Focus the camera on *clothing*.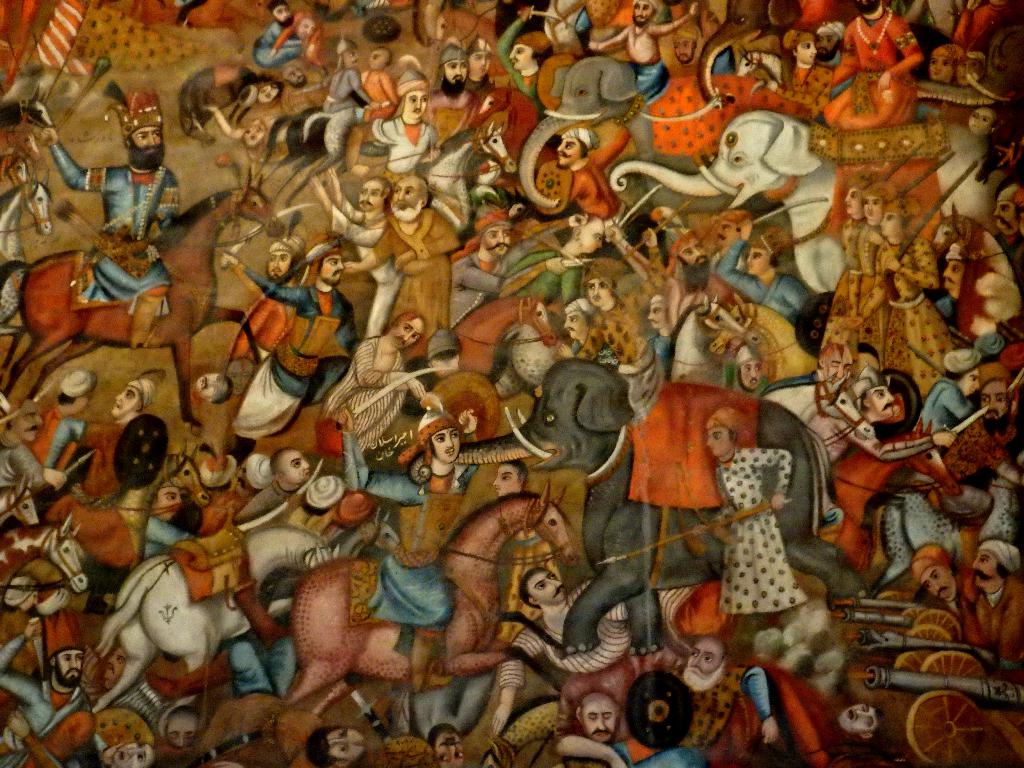
Focus region: left=442, top=246, right=536, bottom=328.
